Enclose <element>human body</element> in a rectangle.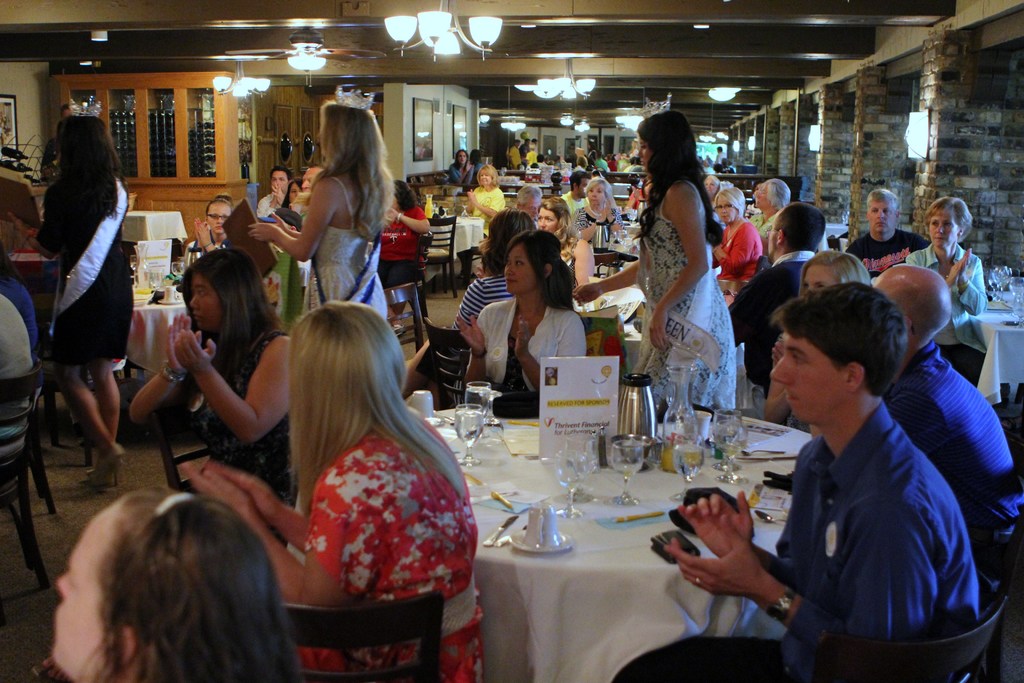
pyautogui.locateOnScreen(0, 281, 19, 454).
